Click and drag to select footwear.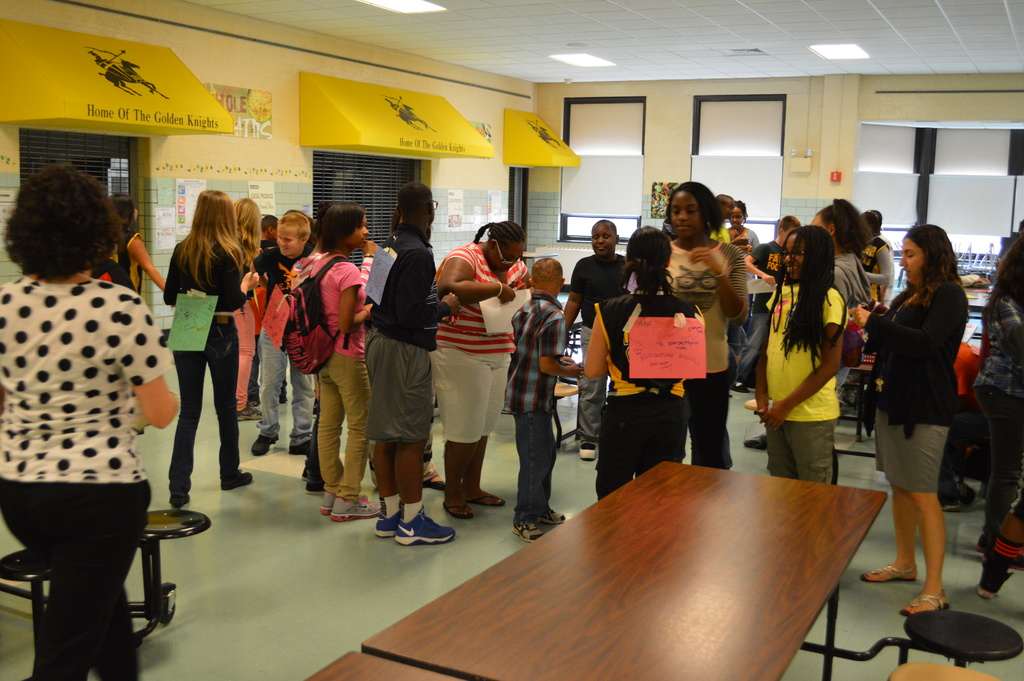
Selection: Rect(467, 488, 504, 507).
